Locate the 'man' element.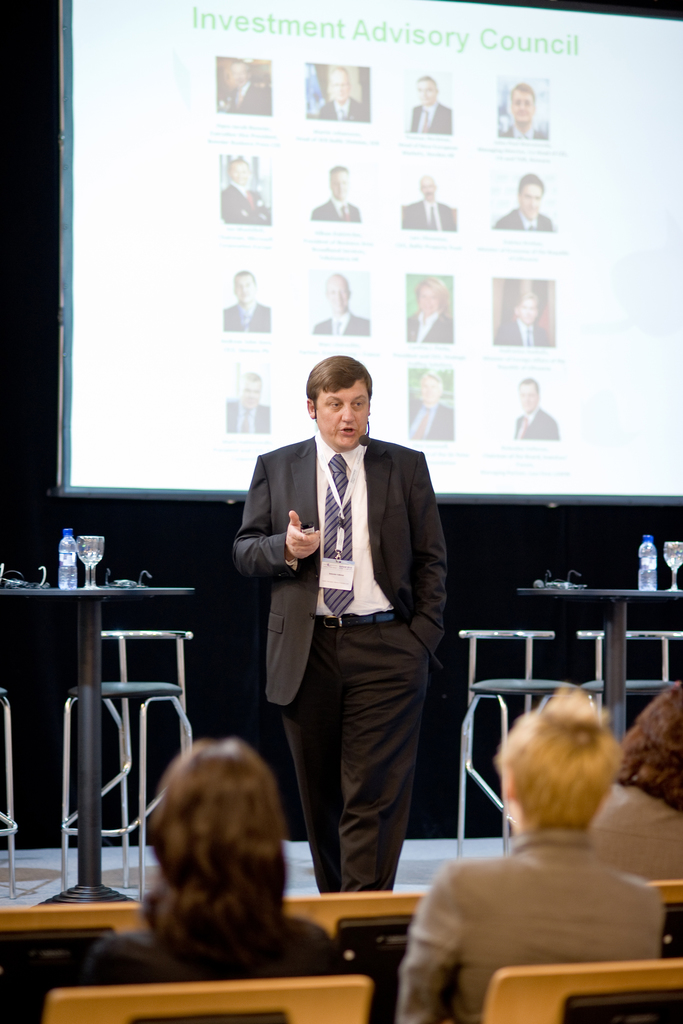
Element bbox: locate(411, 374, 456, 440).
